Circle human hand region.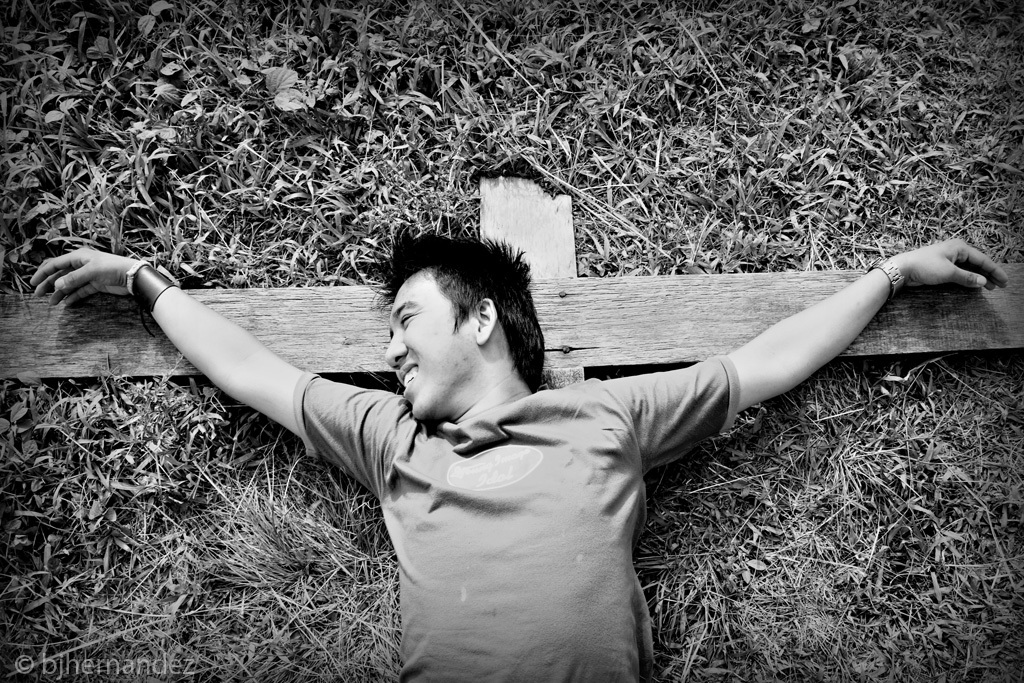
Region: <bbox>8, 229, 187, 323</bbox>.
